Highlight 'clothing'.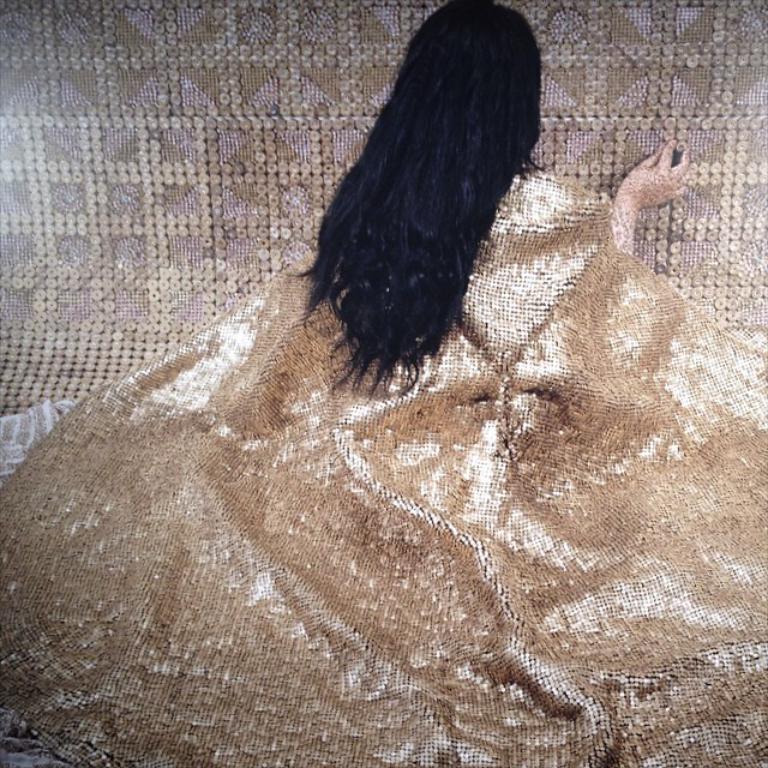
Highlighted region: rect(0, 168, 767, 767).
